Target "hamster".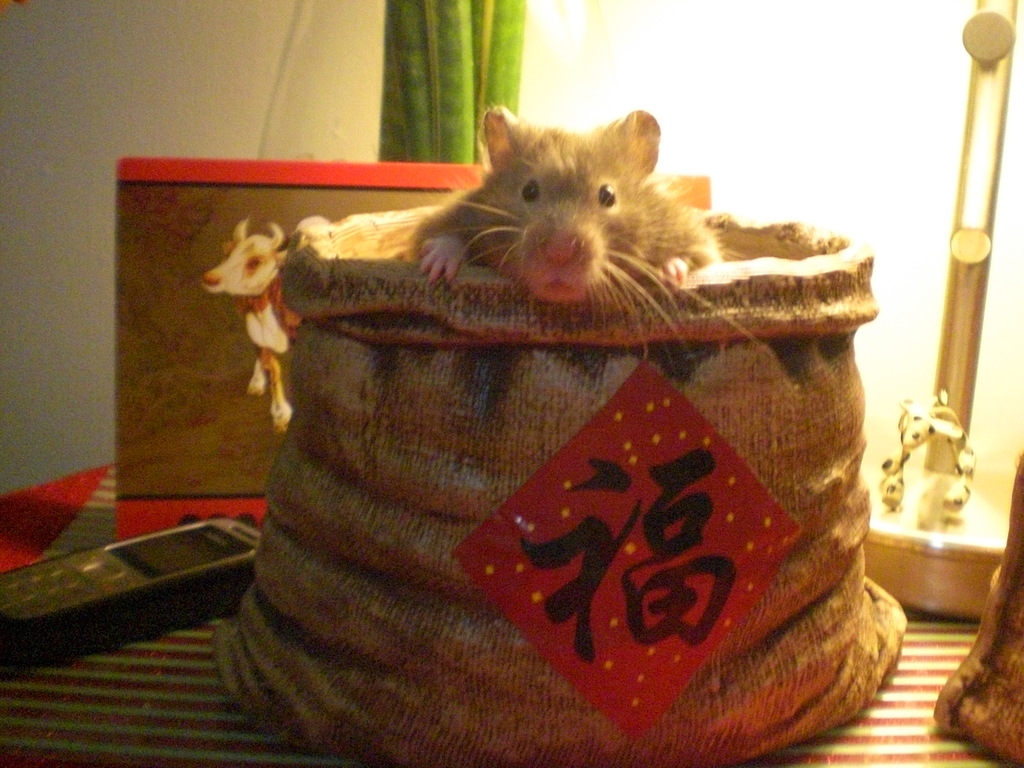
Target region: select_region(396, 102, 756, 359).
